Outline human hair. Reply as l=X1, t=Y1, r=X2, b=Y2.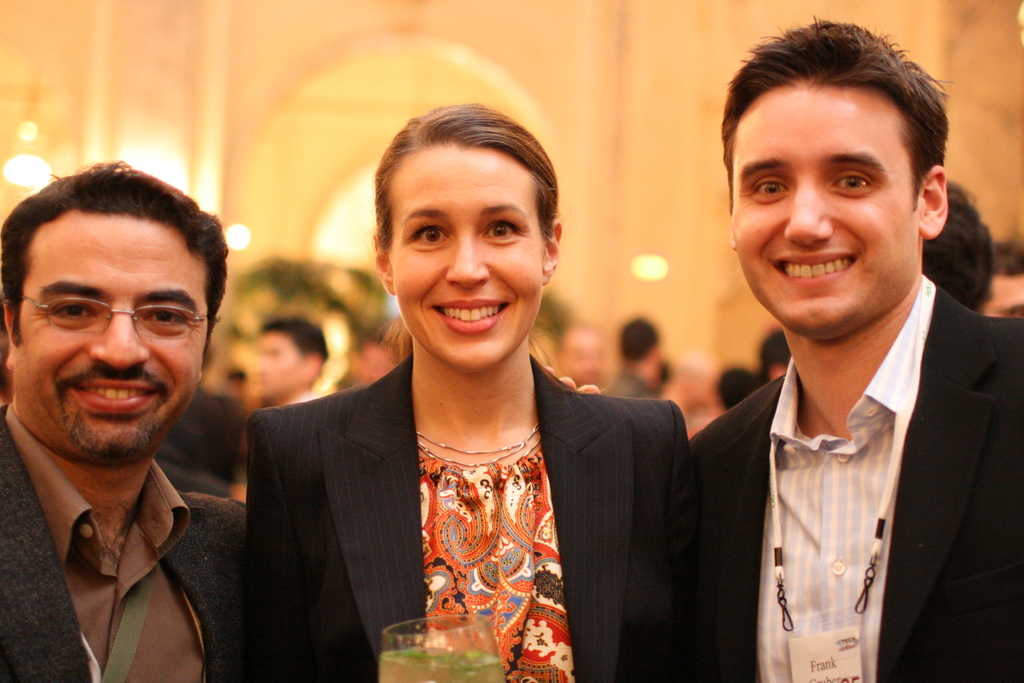
l=0, t=157, r=228, b=341.
